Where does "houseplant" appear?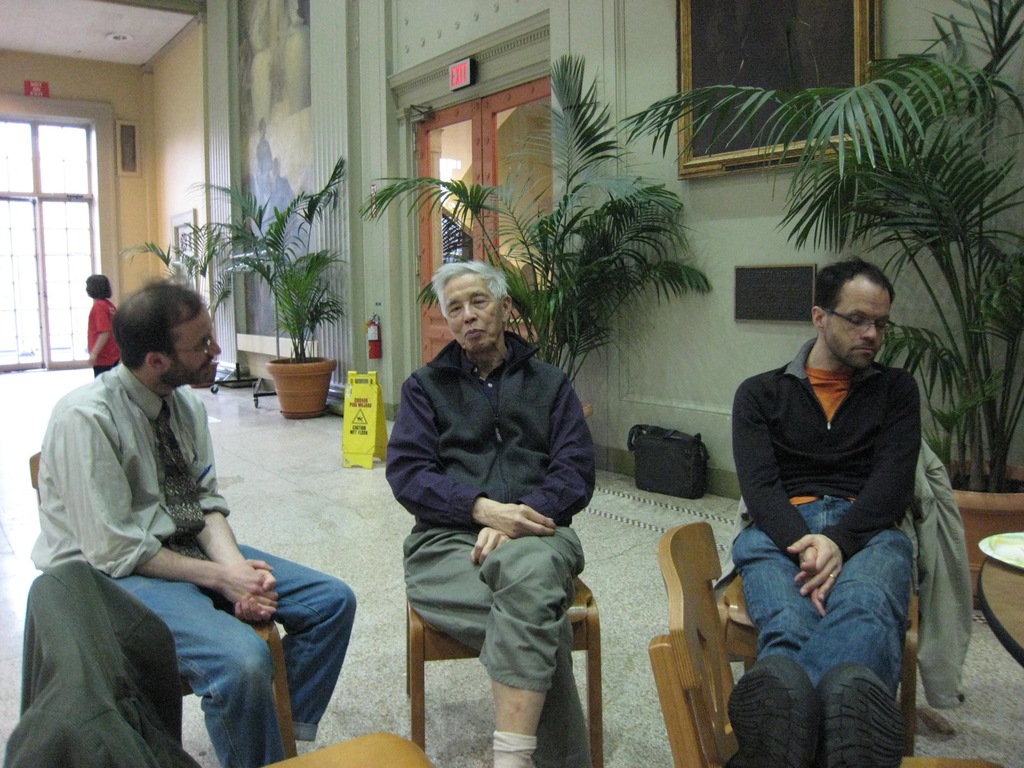
Appears at <box>125,223,237,387</box>.
